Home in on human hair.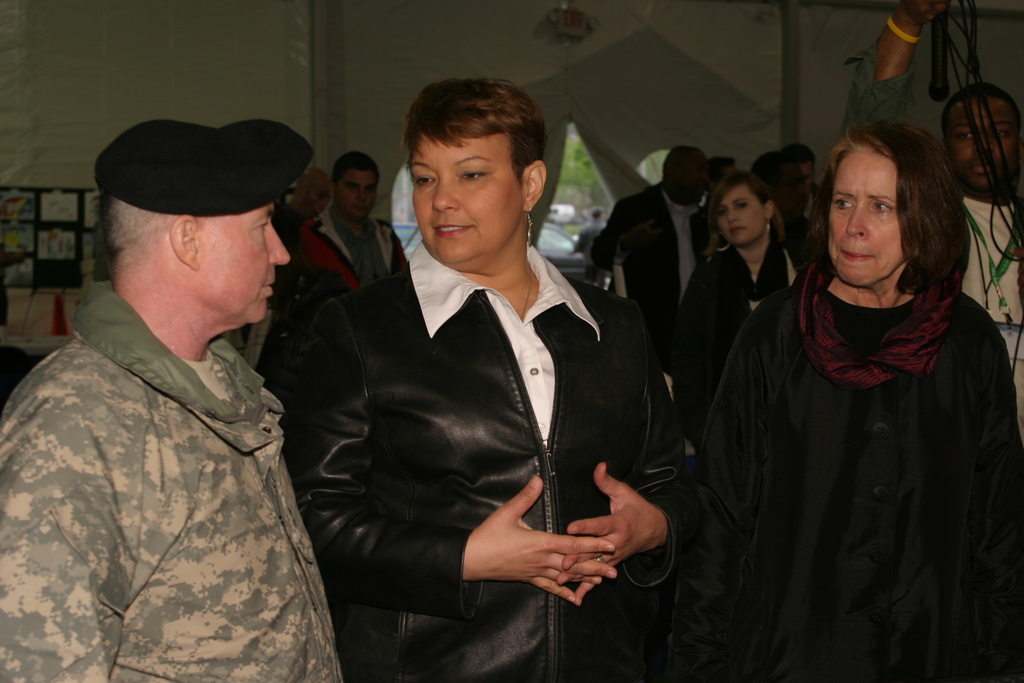
Homed in at <bbox>822, 118, 962, 305</bbox>.
